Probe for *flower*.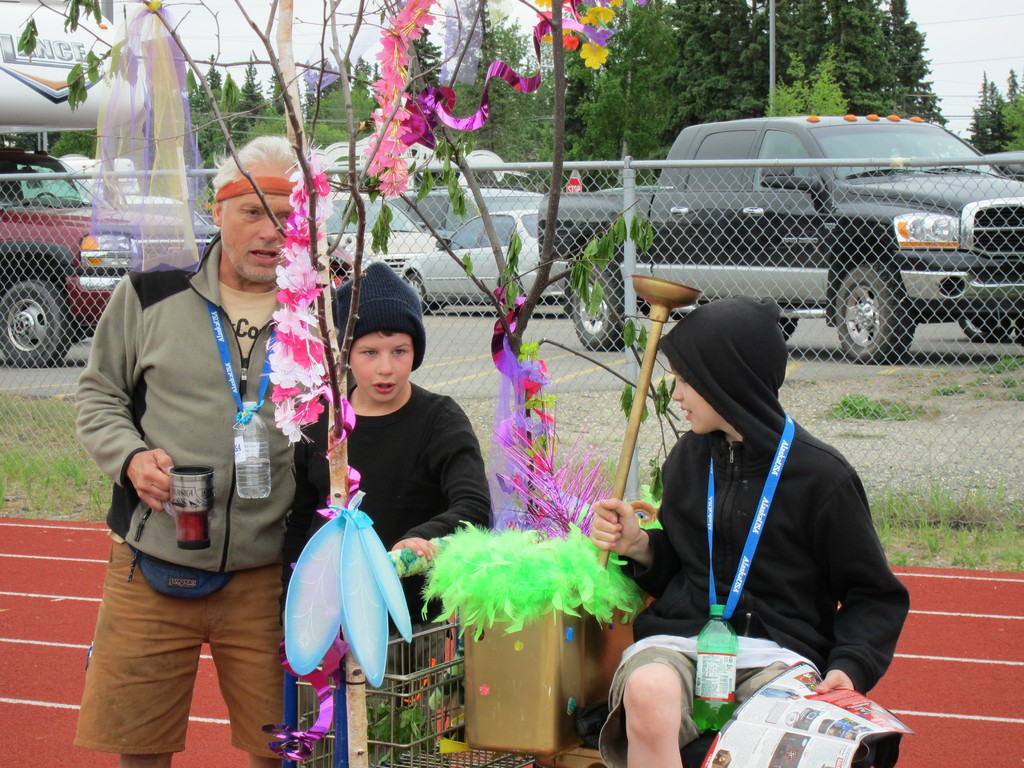
Probe result: [566,29,582,52].
